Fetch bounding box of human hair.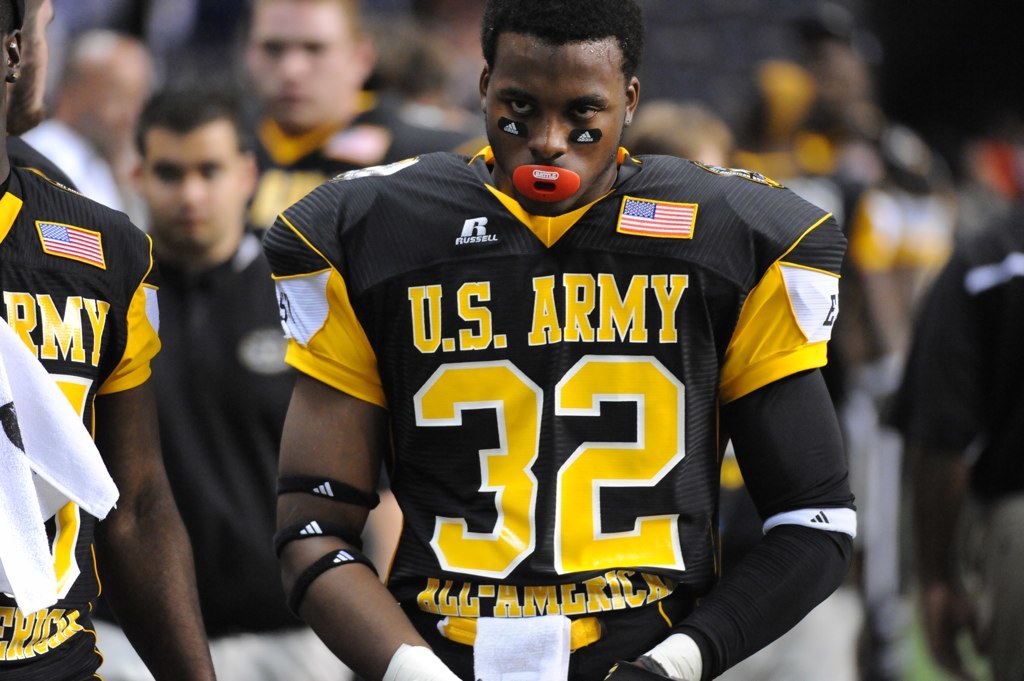
Bbox: locate(243, 0, 364, 65).
